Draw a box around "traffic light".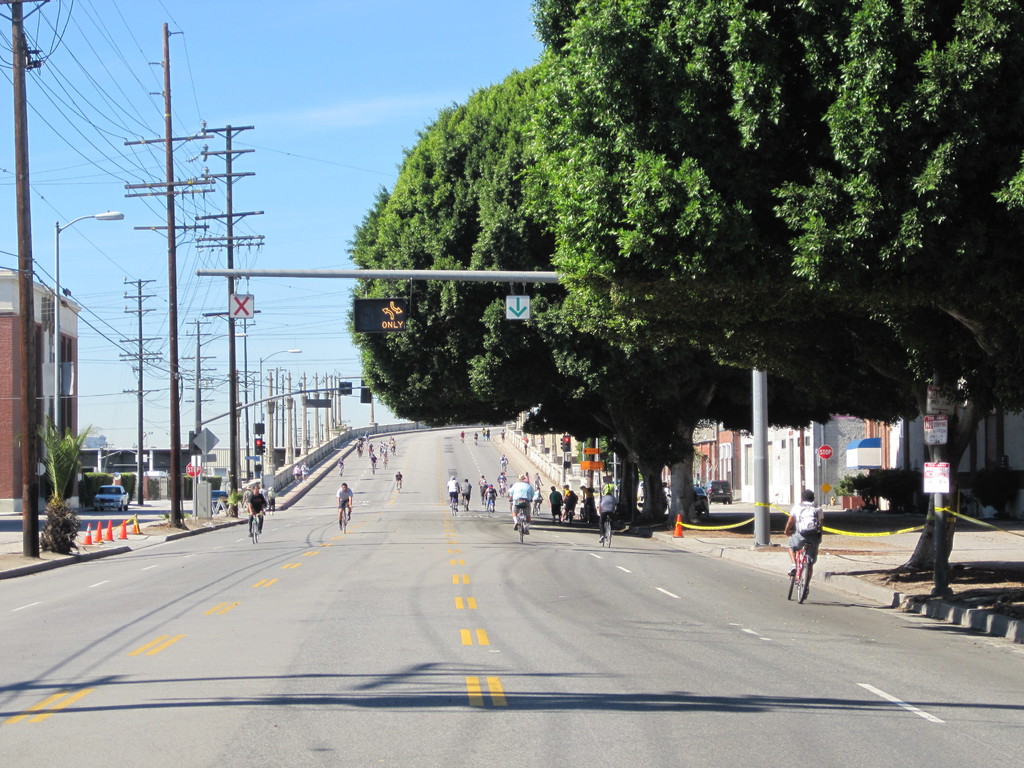
[x1=255, y1=438, x2=262, y2=456].
